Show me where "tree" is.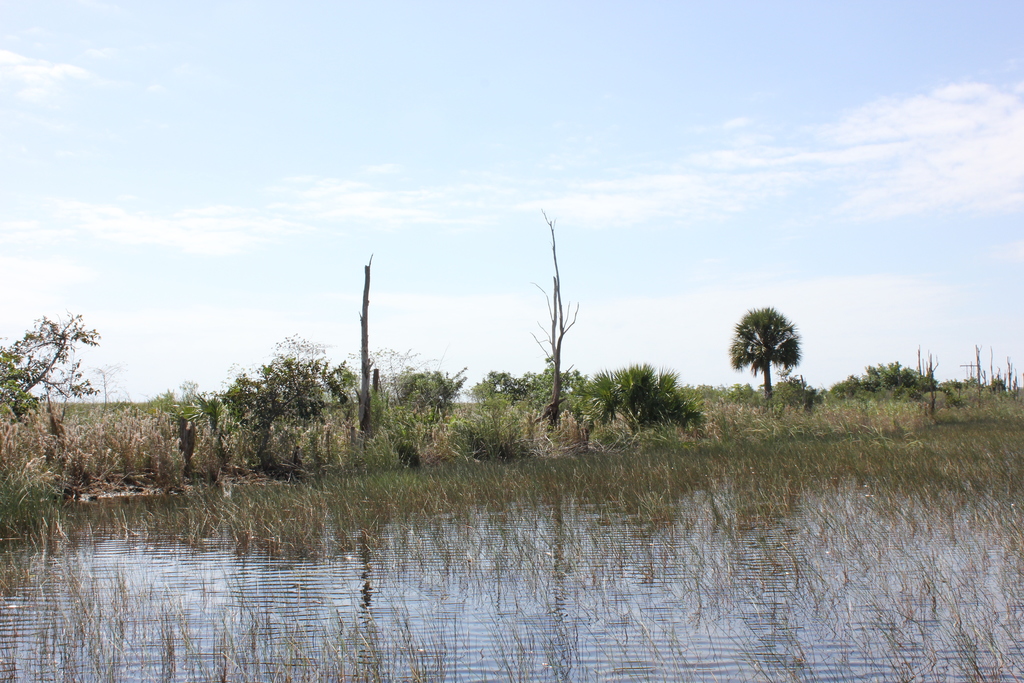
"tree" is at 739,292,812,393.
